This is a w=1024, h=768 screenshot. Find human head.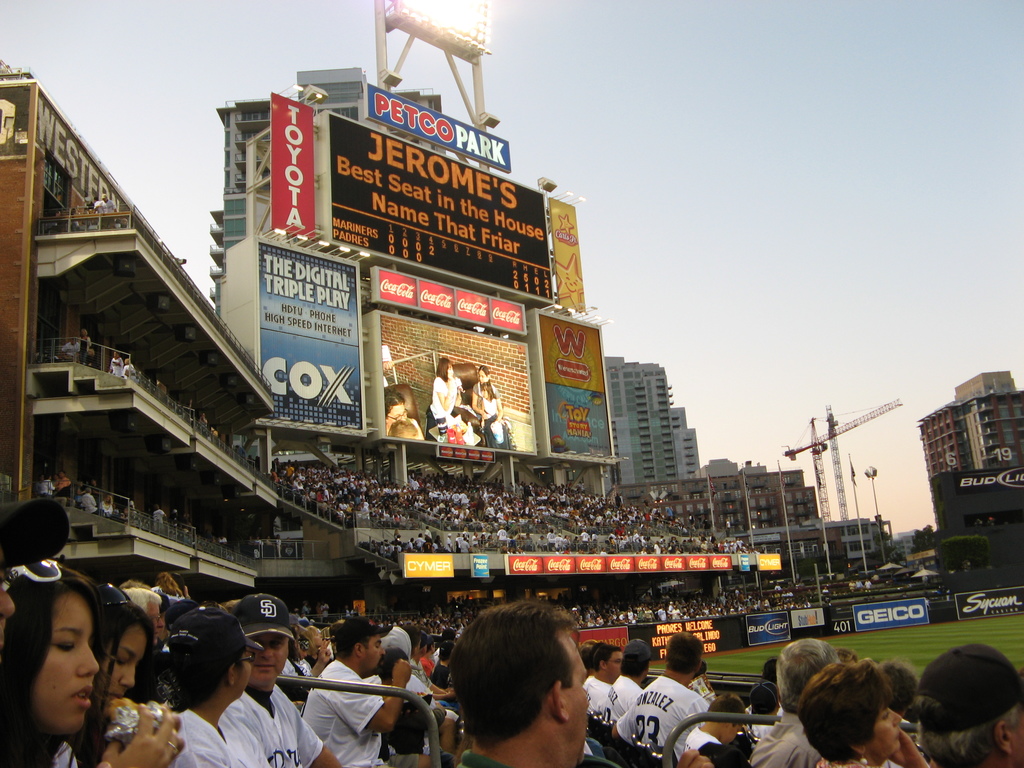
Bounding box: bbox=(797, 662, 904, 765).
